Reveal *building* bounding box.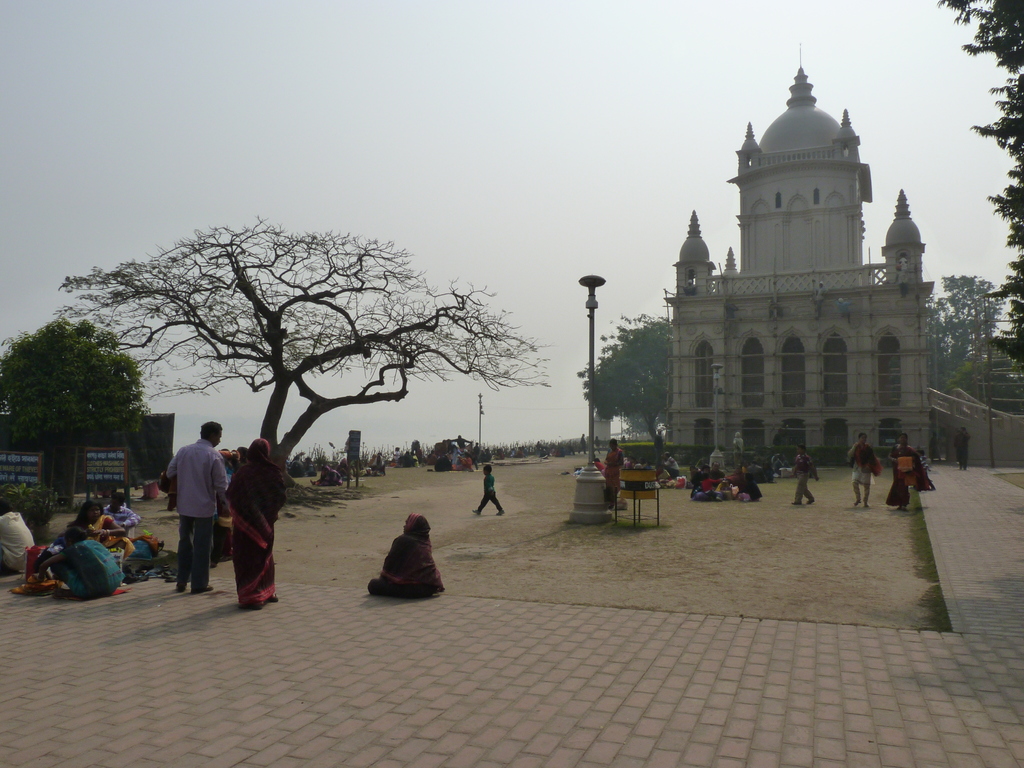
Revealed: (x1=660, y1=44, x2=935, y2=463).
